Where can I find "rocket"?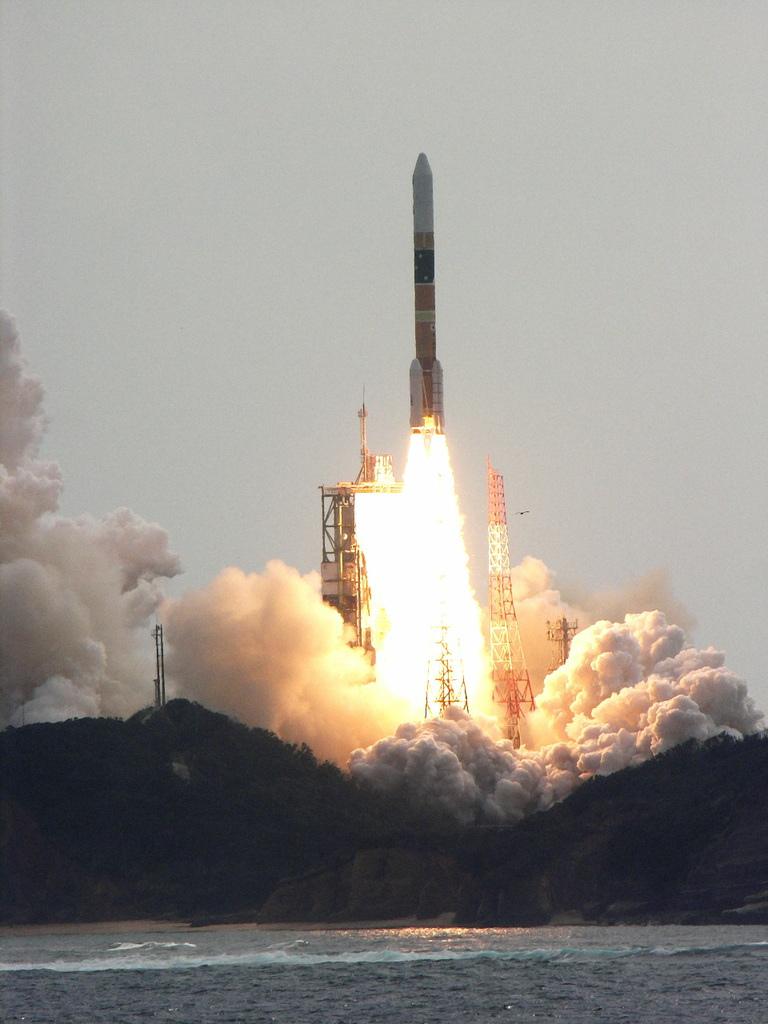
You can find it at 411 151 445 431.
